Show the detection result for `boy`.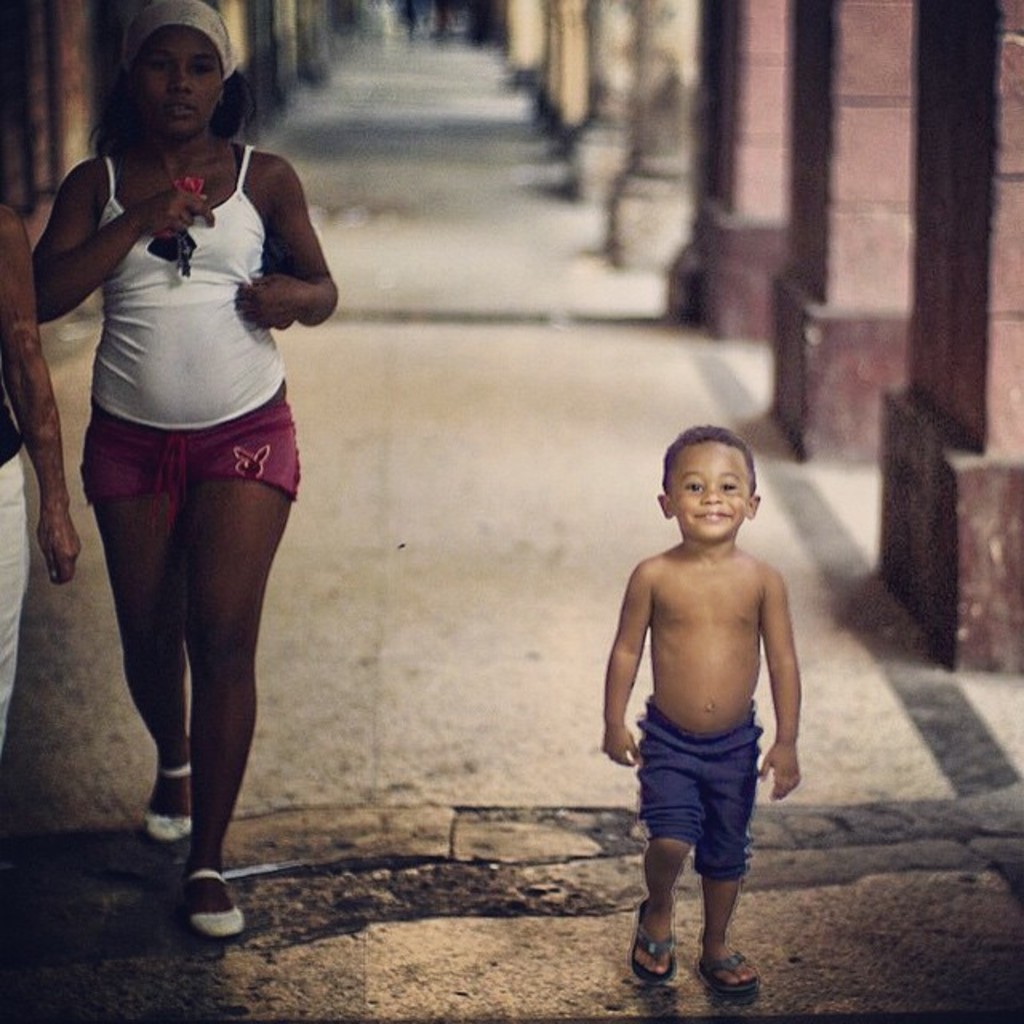
x1=584 y1=430 x2=822 y2=982.
